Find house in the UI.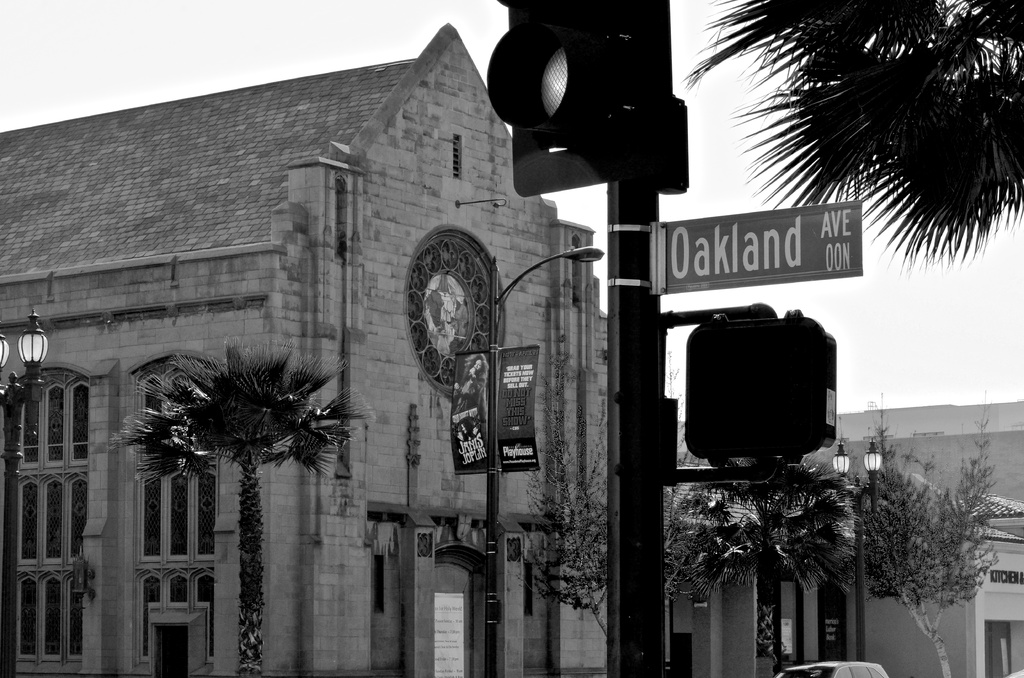
UI element at 0:22:621:677.
